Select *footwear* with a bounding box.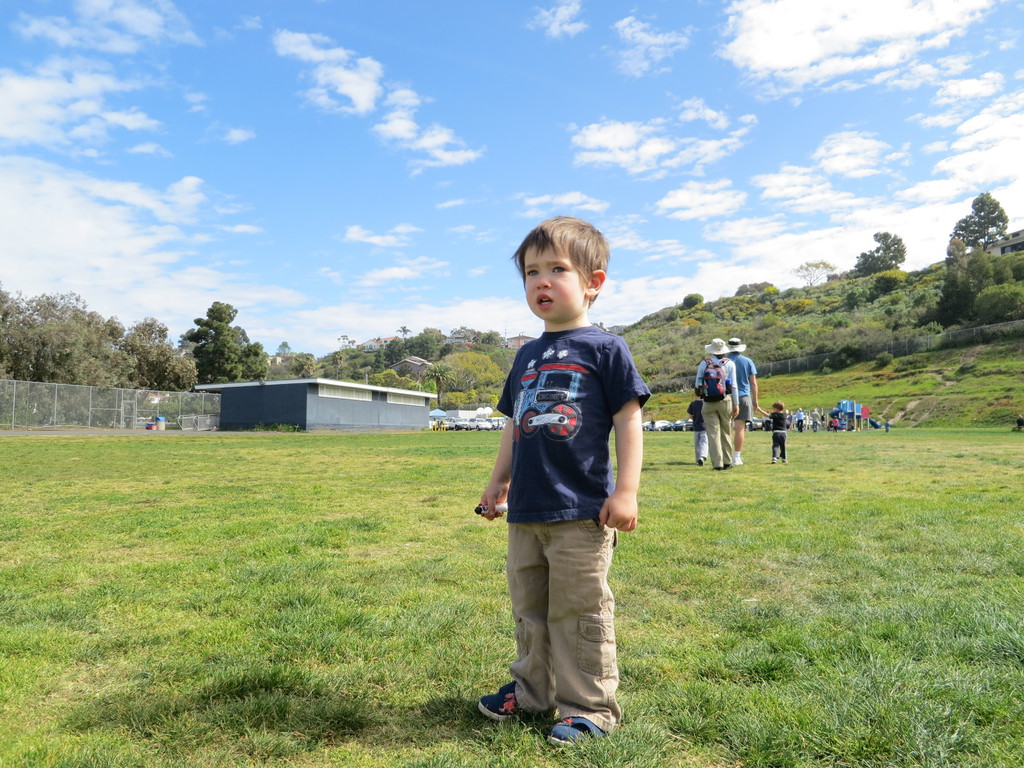
(724, 462, 732, 467).
